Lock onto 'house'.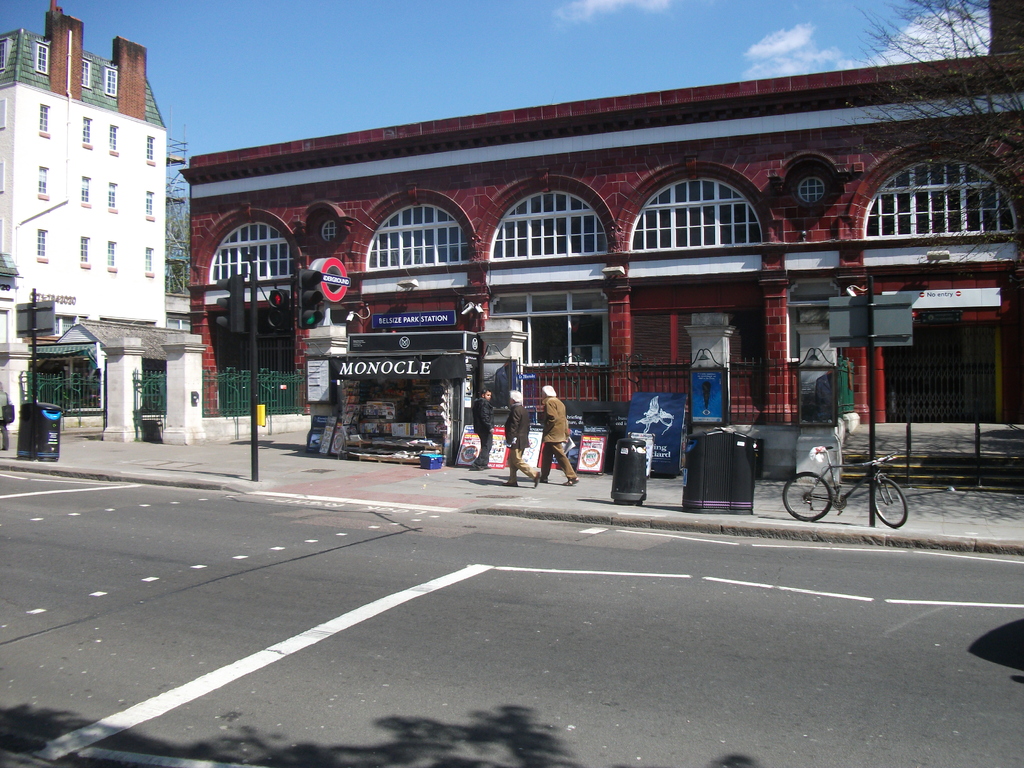
Locked: [left=124, top=29, right=1009, bottom=497].
